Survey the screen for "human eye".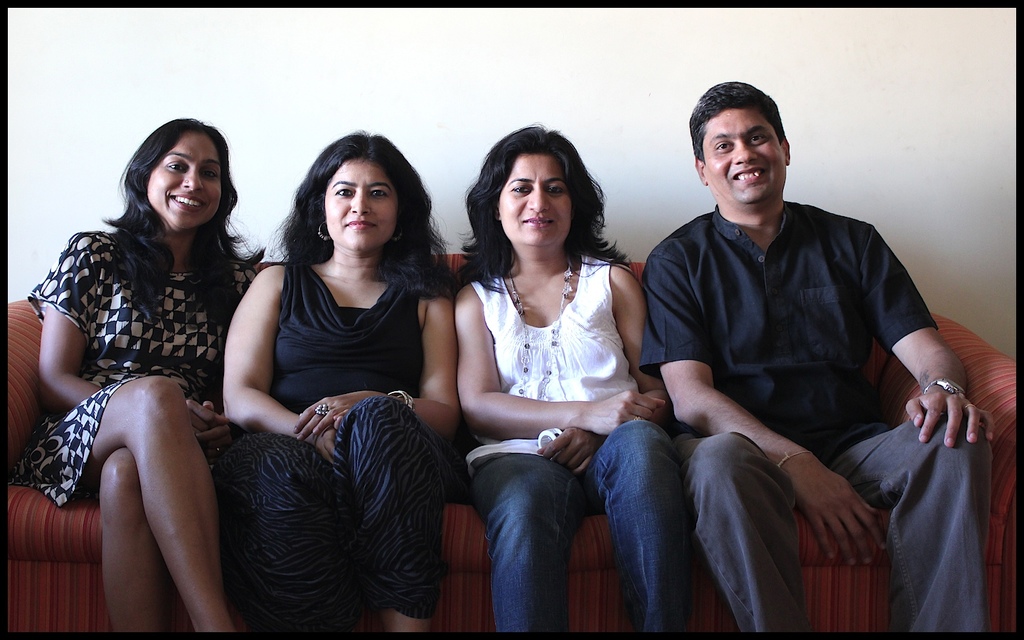
Survey found: [left=509, top=186, right=530, bottom=196].
